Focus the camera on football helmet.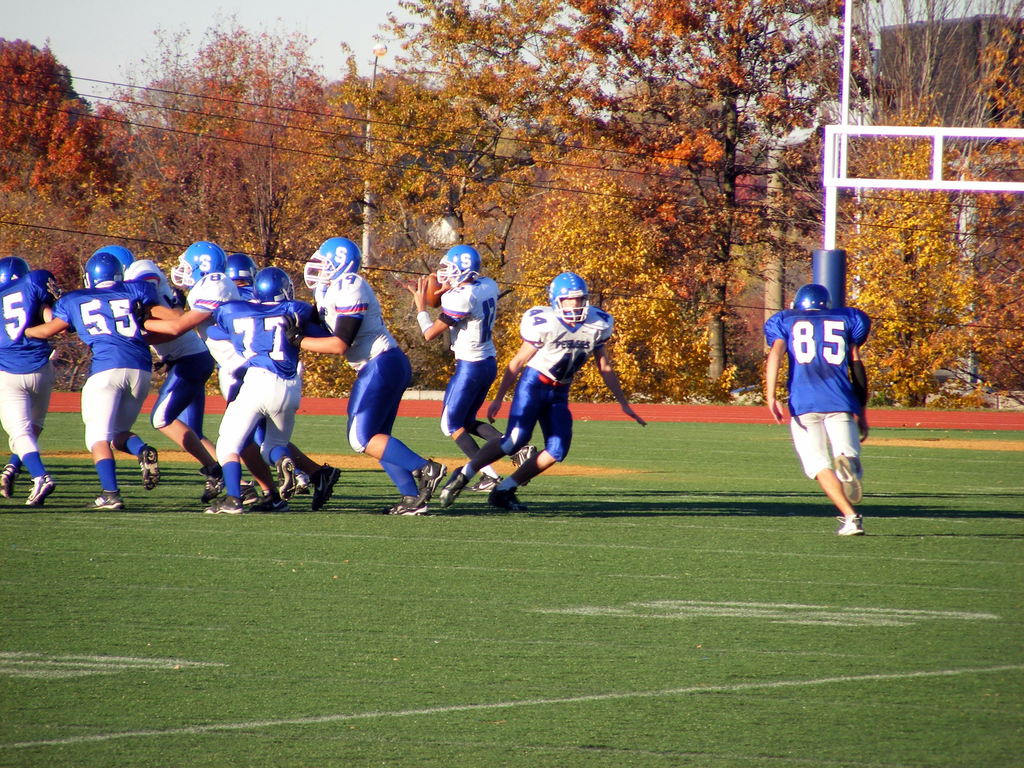
Focus region: bbox(258, 266, 285, 306).
